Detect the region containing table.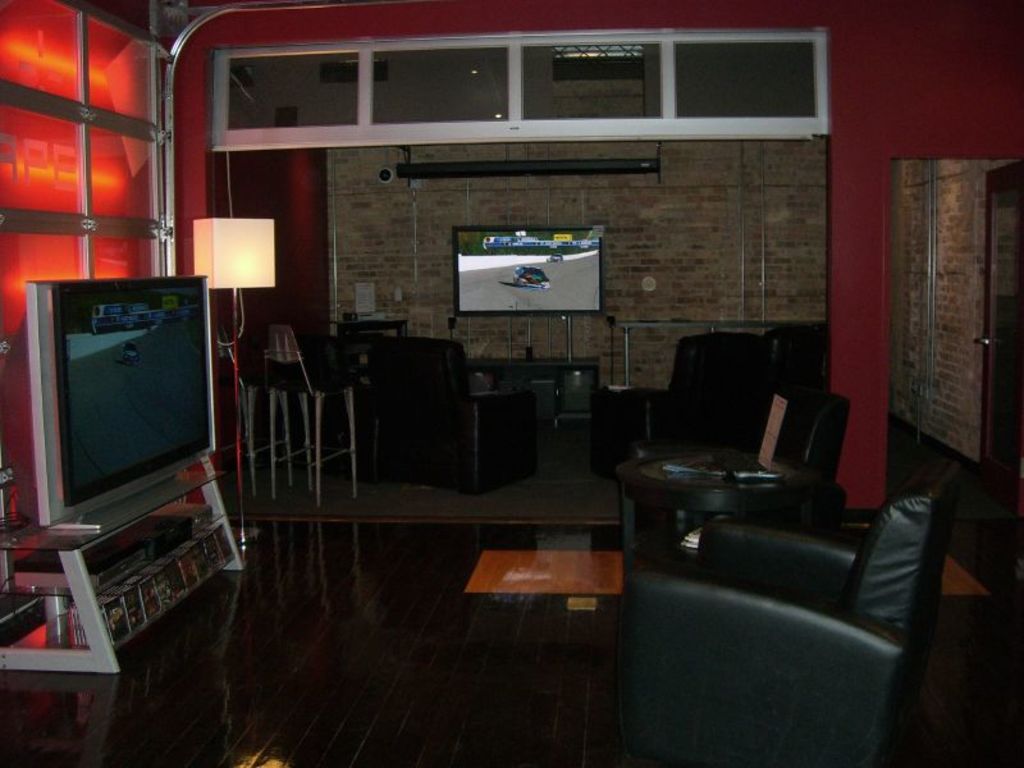
[left=239, top=460, right=616, bottom=594].
